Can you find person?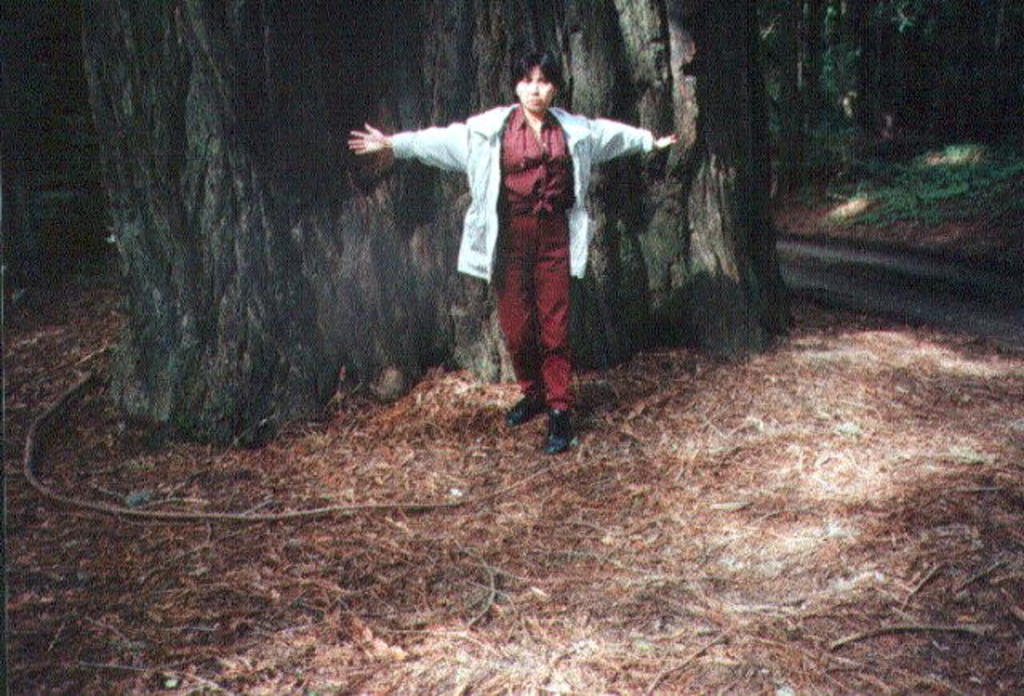
Yes, bounding box: l=403, t=34, r=630, b=454.
